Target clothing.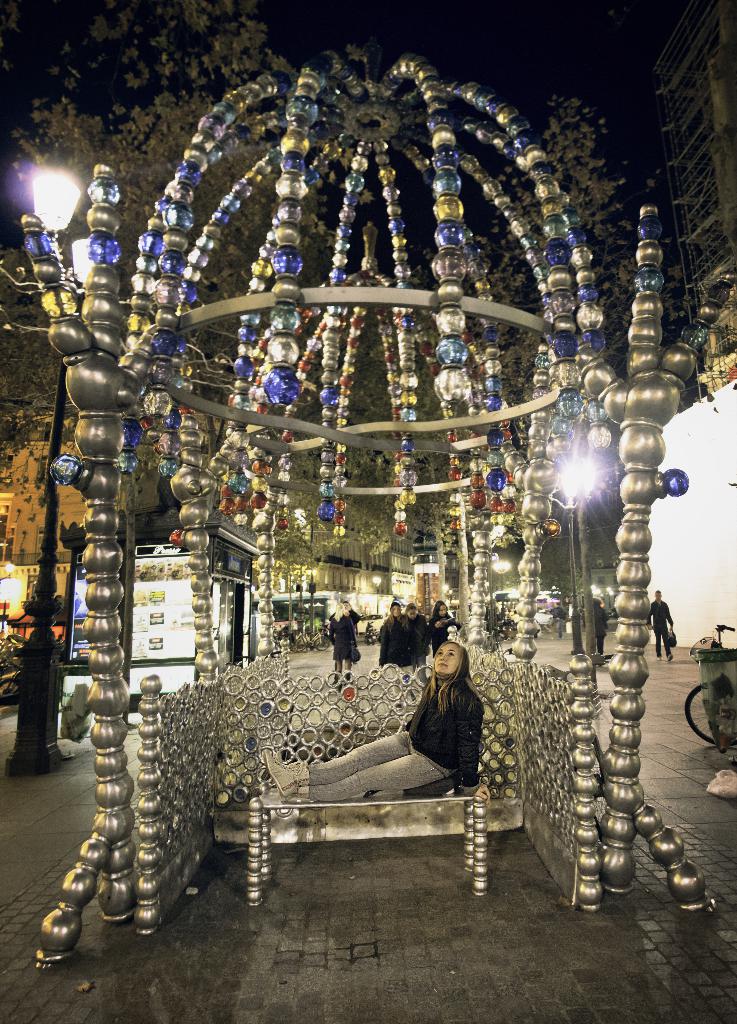
Target region: (left=300, top=671, right=487, bottom=801).
